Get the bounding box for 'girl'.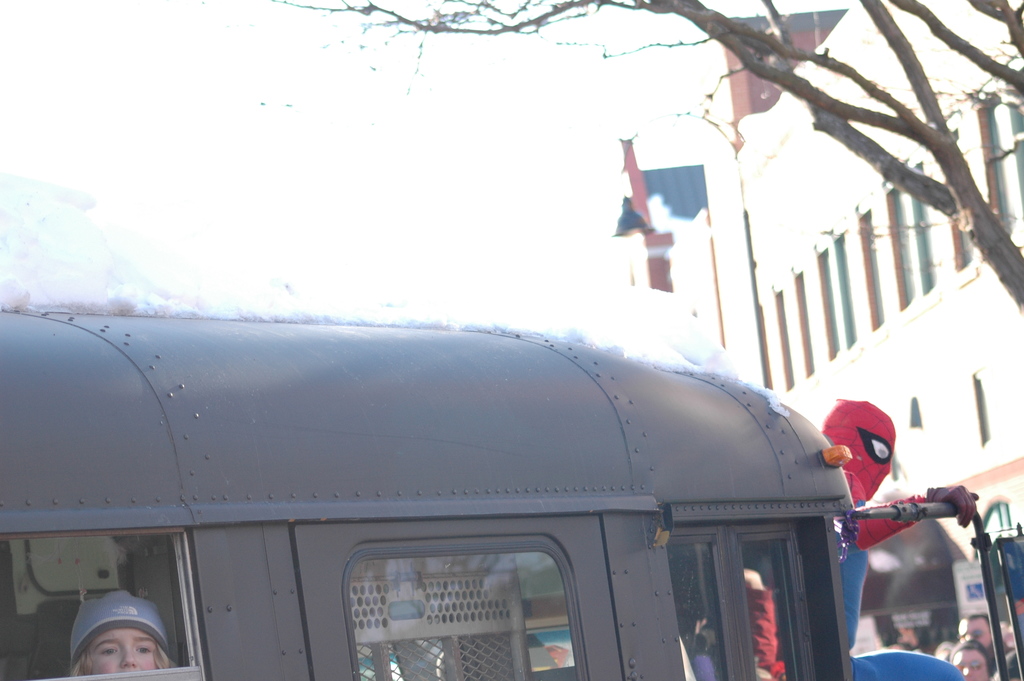
locate(67, 588, 174, 669).
